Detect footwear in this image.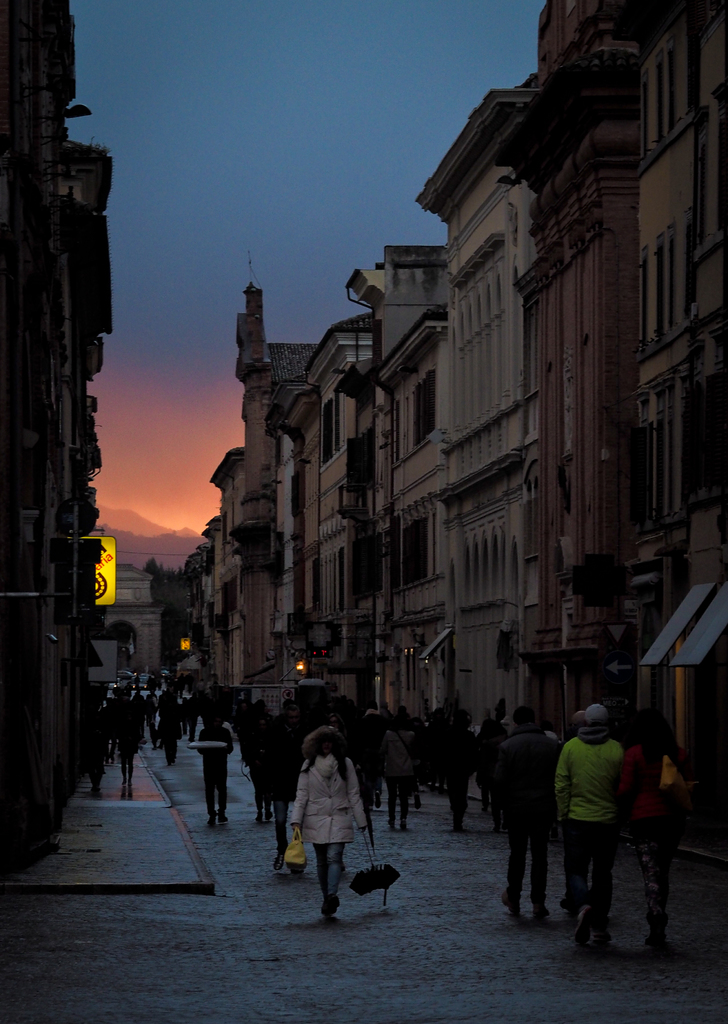
Detection: x1=220 y1=812 x2=227 y2=824.
